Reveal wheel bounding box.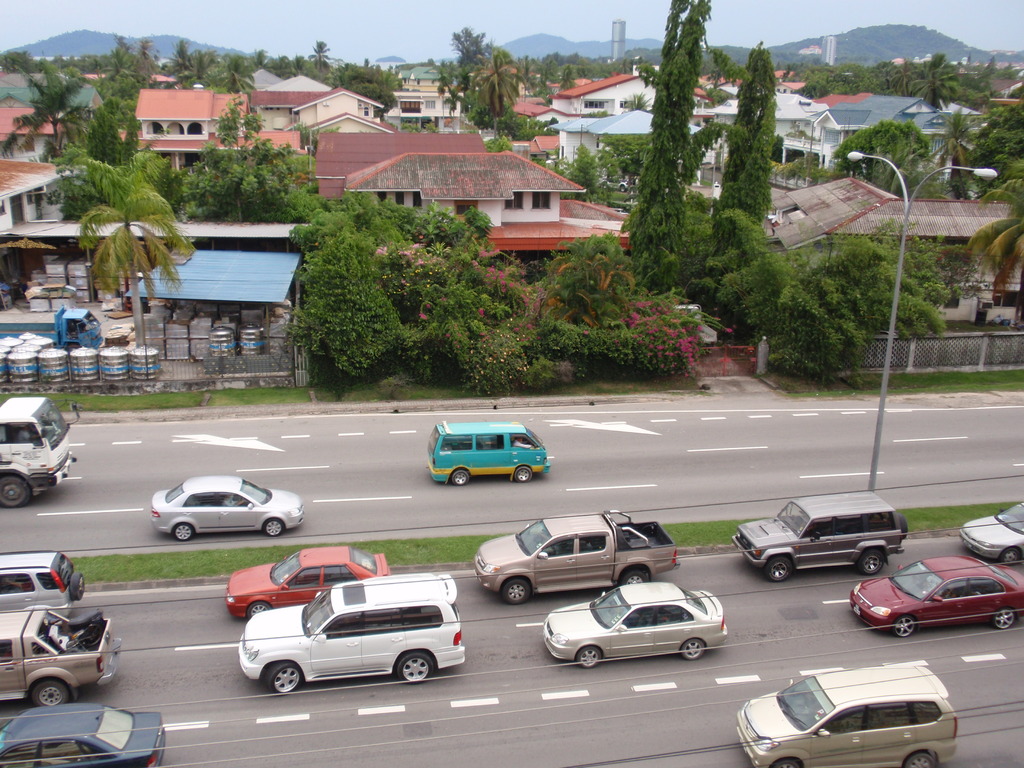
Revealed: <bbox>68, 569, 88, 596</bbox>.
